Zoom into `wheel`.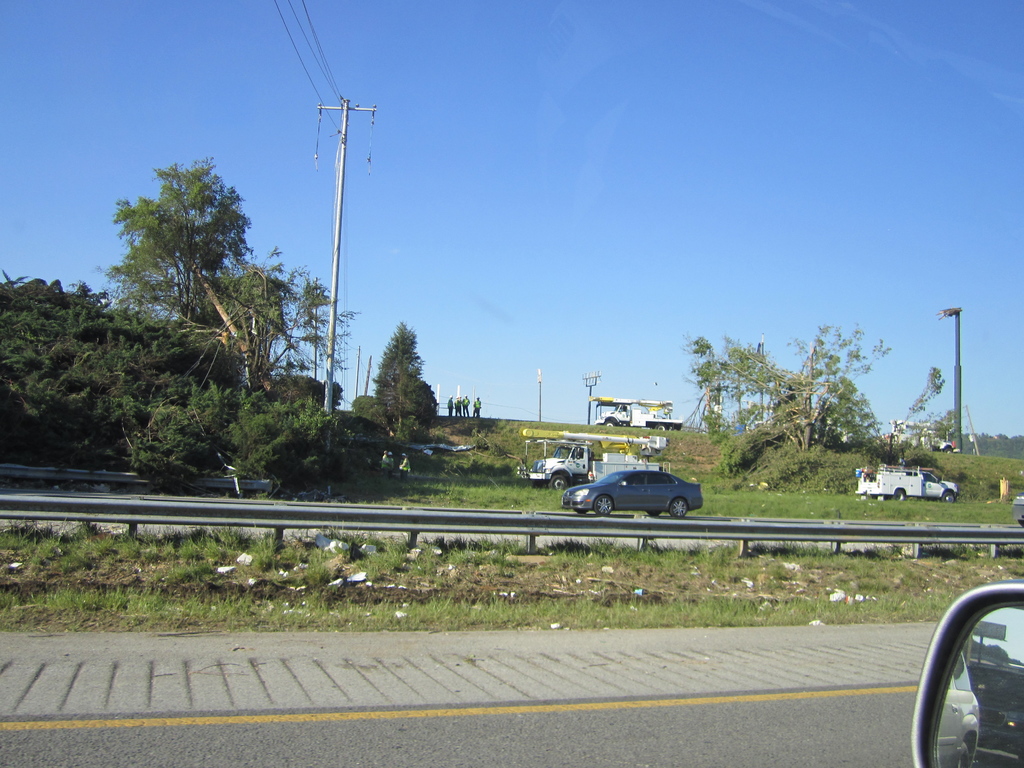
Zoom target: BBox(595, 493, 614, 517).
